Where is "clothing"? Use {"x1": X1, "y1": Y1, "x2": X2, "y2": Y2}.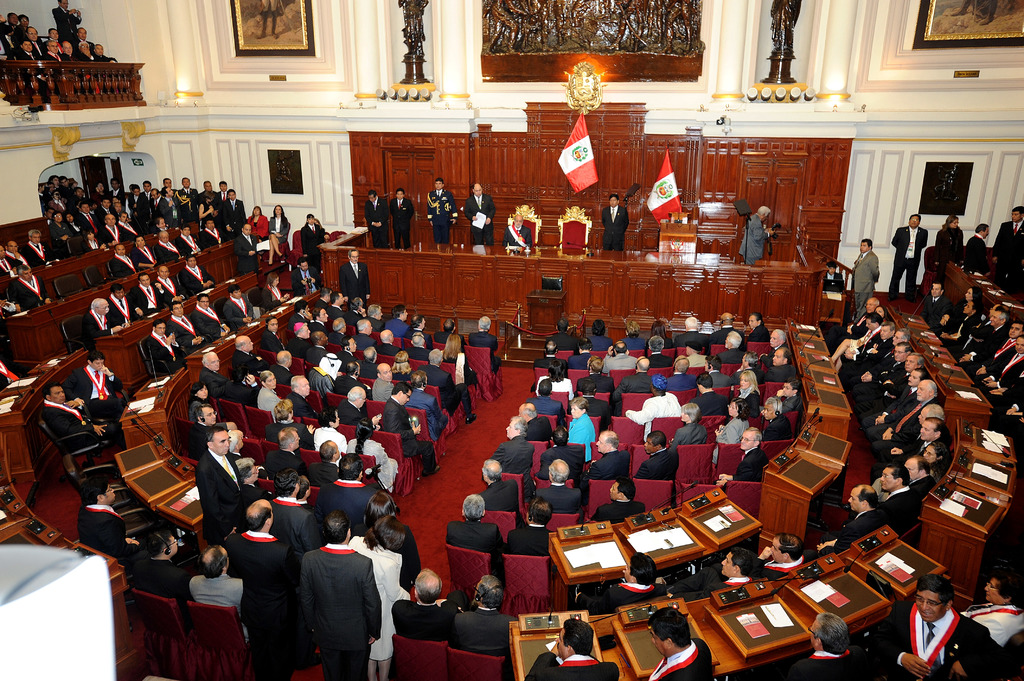
{"x1": 738, "y1": 444, "x2": 771, "y2": 481}.
